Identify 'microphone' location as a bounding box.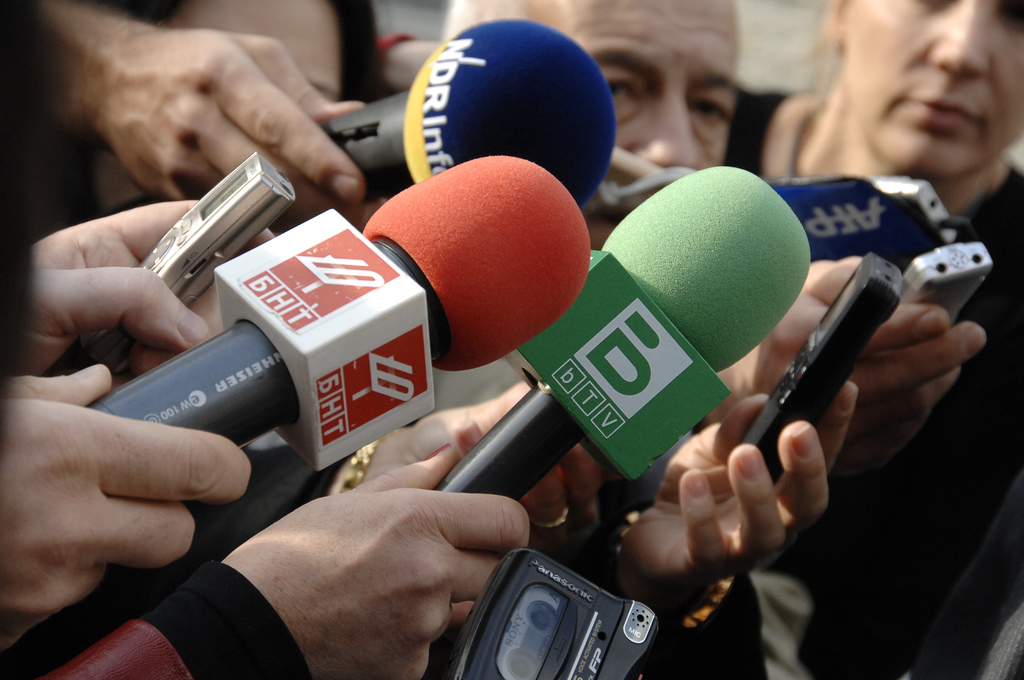
region(309, 15, 616, 208).
